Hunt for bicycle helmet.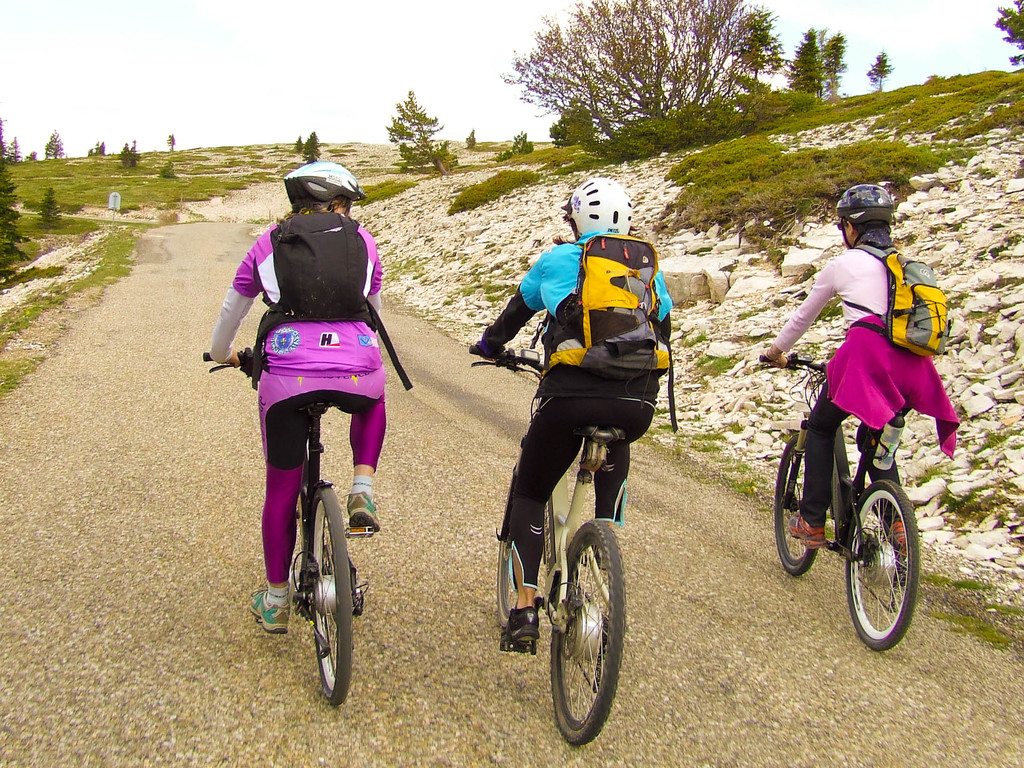
Hunted down at Rect(563, 173, 631, 244).
